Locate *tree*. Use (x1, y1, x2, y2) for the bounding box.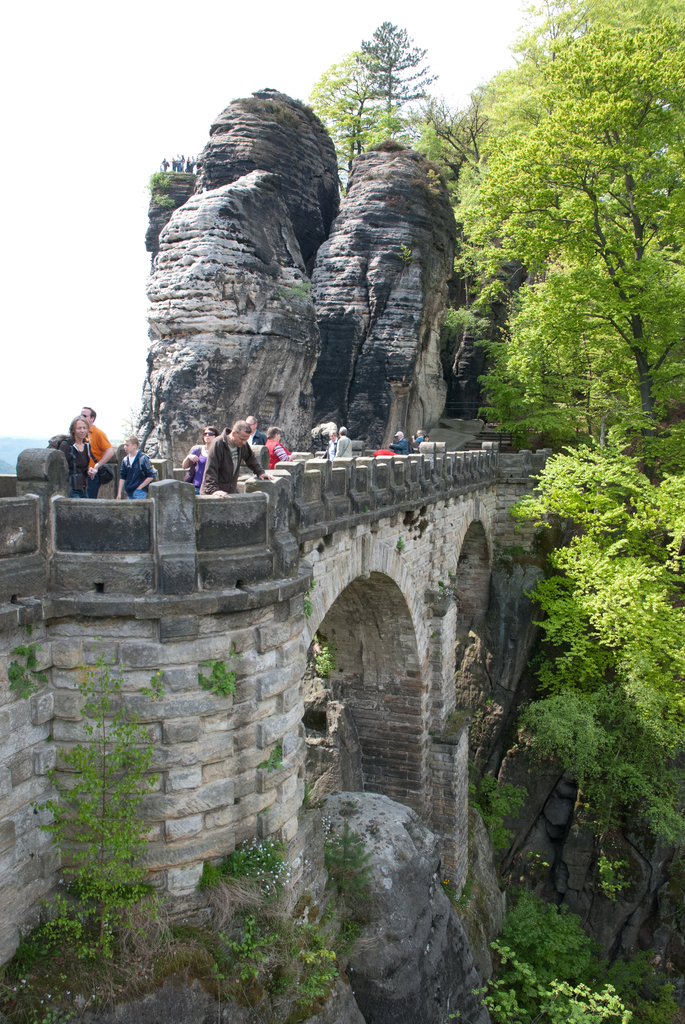
(187, 659, 240, 712).
